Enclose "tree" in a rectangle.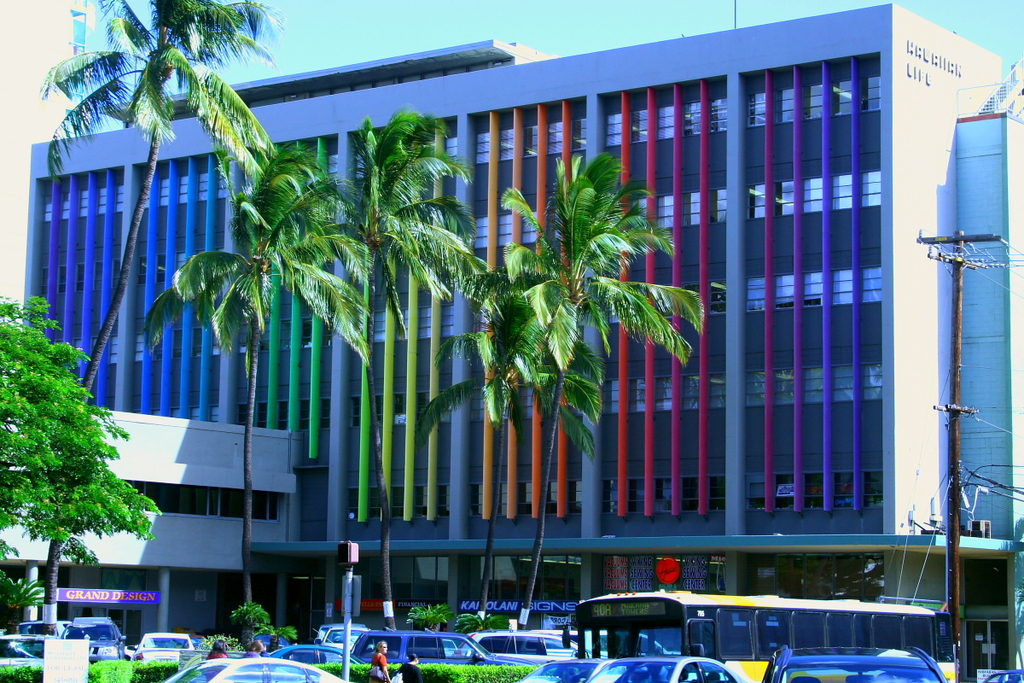
<region>410, 147, 710, 634</region>.
